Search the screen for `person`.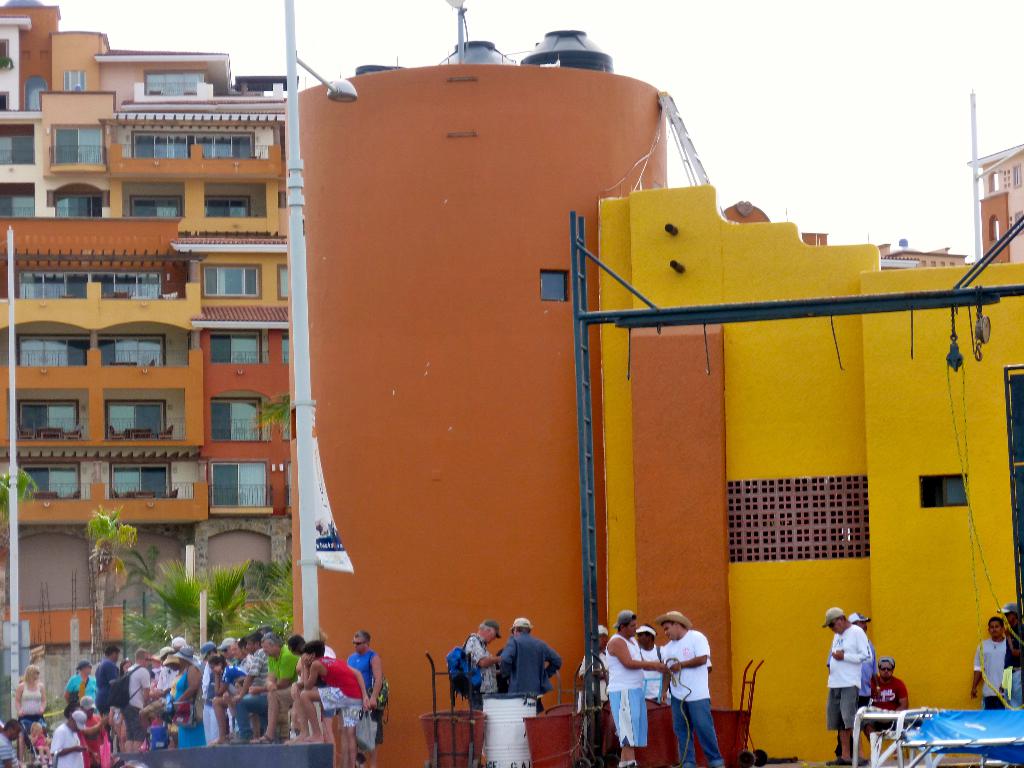
Found at Rect(499, 615, 563, 714).
